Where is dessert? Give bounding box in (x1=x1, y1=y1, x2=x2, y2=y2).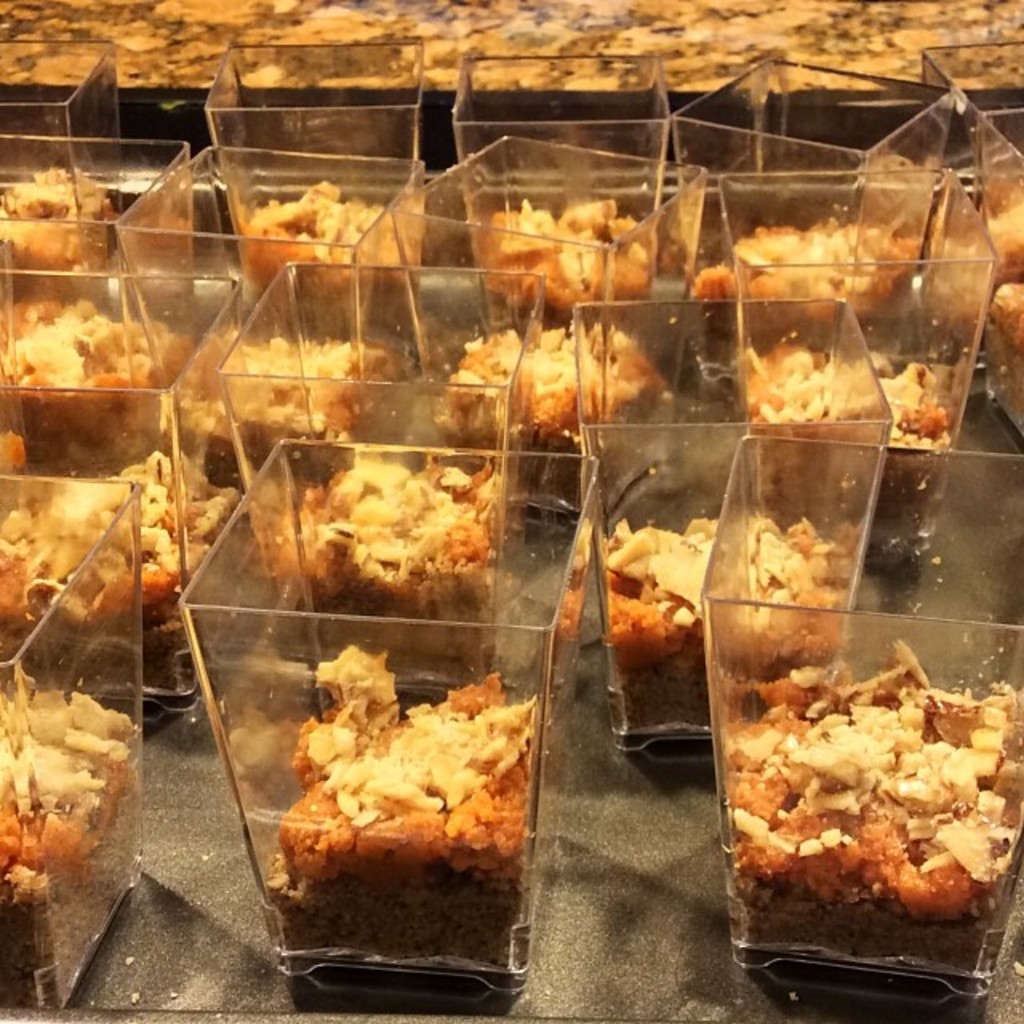
(x1=2, y1=0, x2=136, y2=80).
